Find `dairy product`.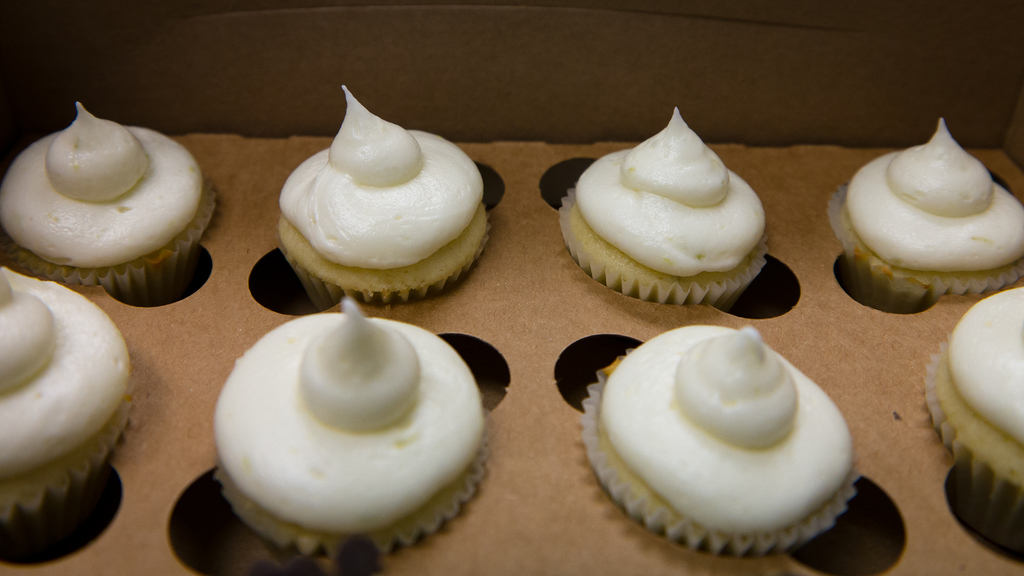
rect(845, 108, 1023, 283).
